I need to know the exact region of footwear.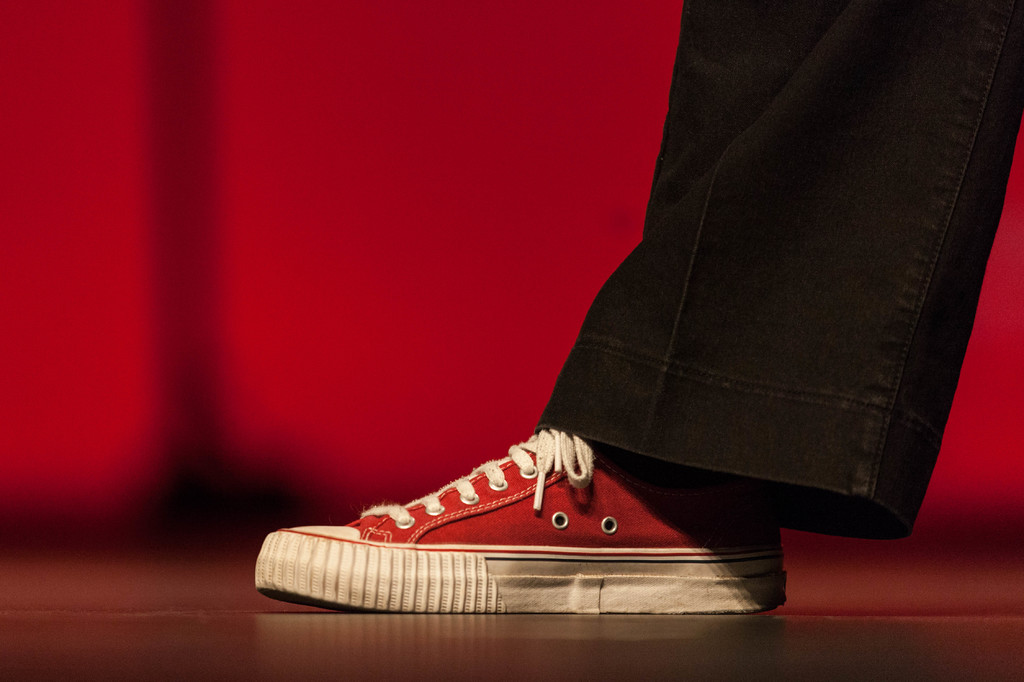
Region: [left=299, top=397, right=743, bottom=605].
